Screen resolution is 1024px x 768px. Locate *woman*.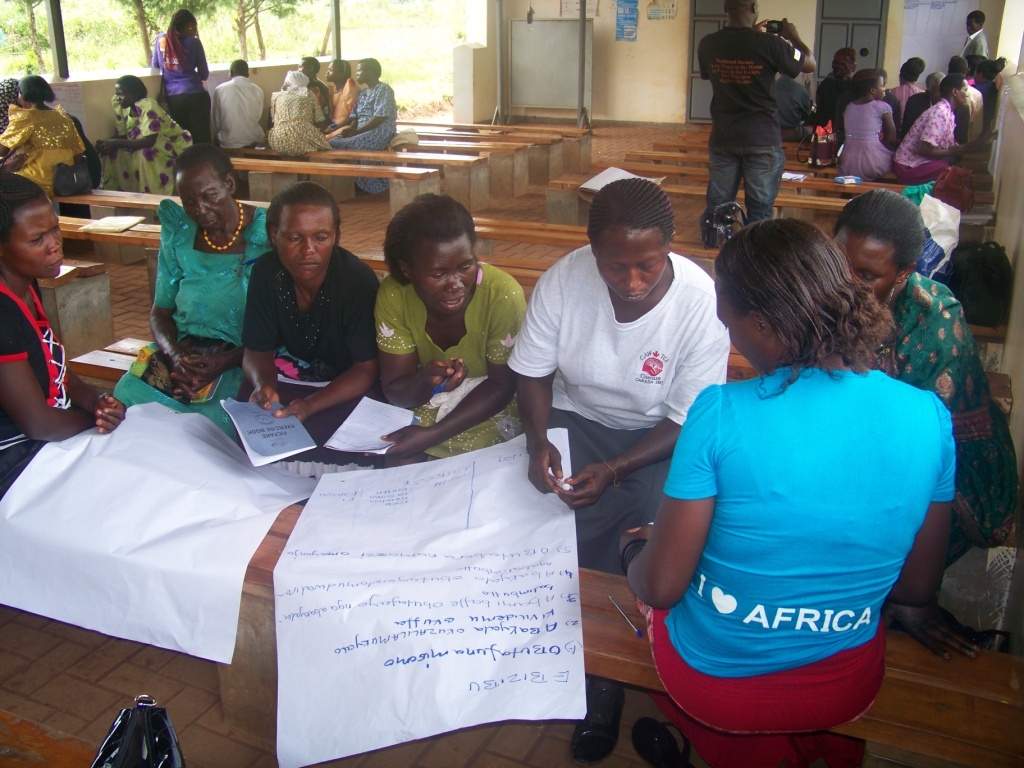
827:189:1021:563.
